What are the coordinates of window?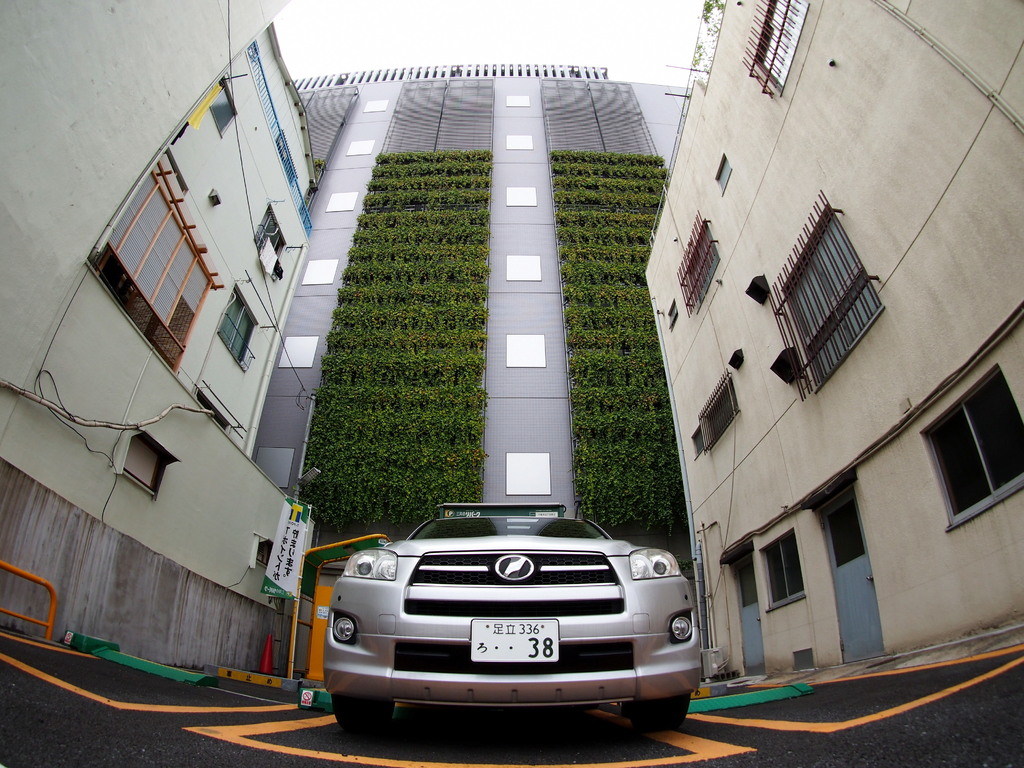
[x1=752, y1=0, x2=813, y2=94].
